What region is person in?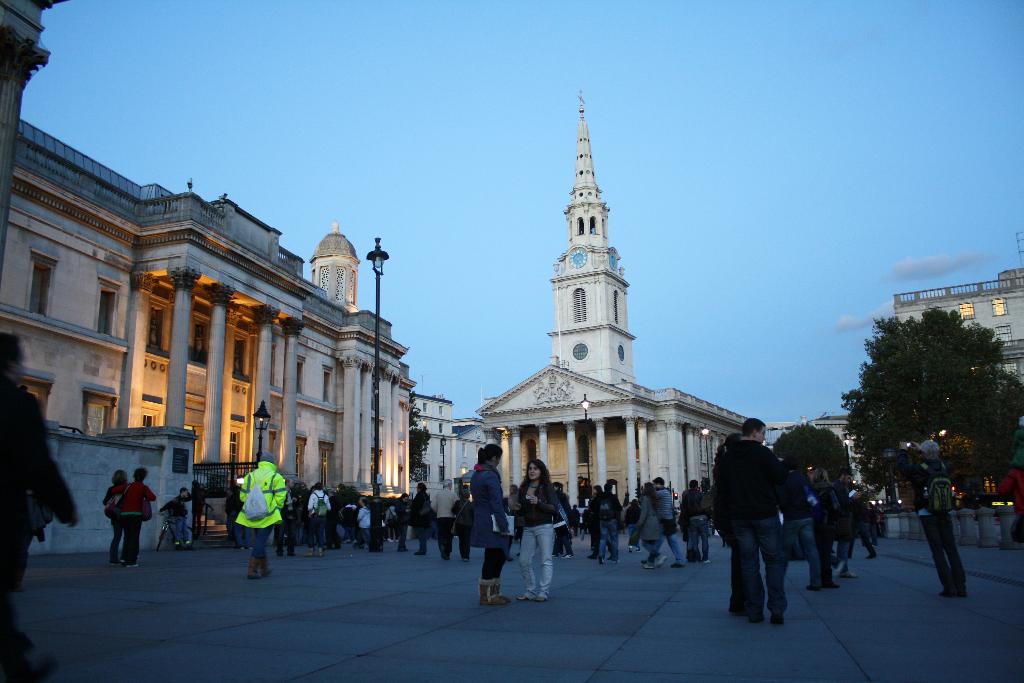
572, 503, 580, 534.
